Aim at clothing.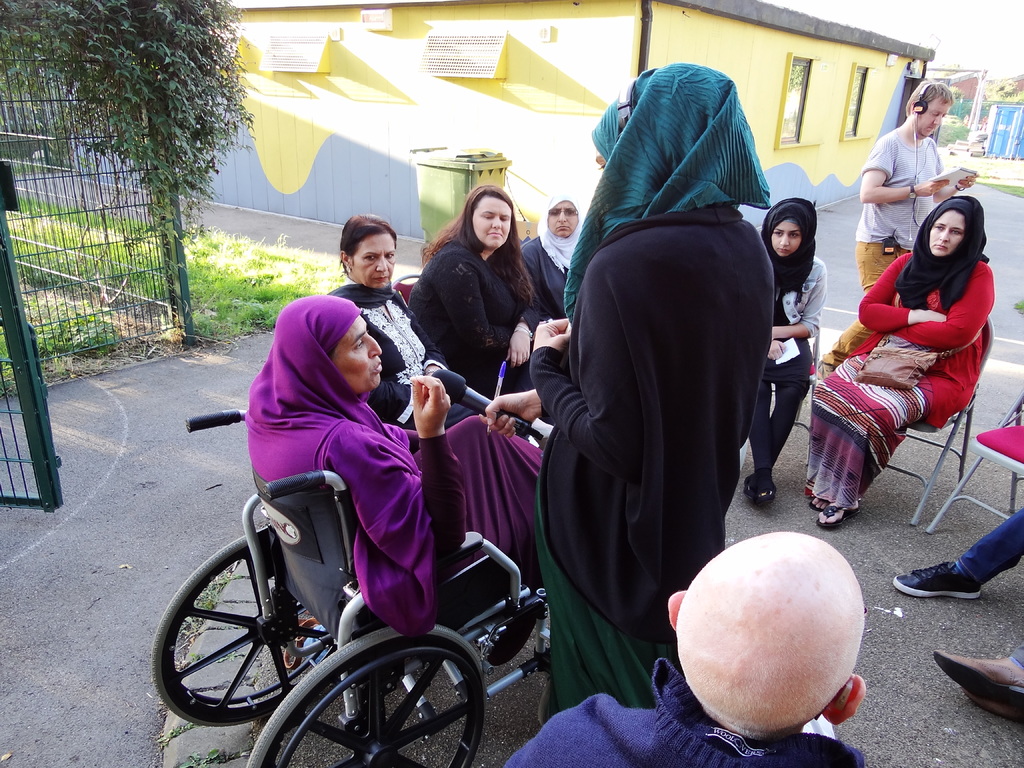
Aimed at (406,230,553,397).
